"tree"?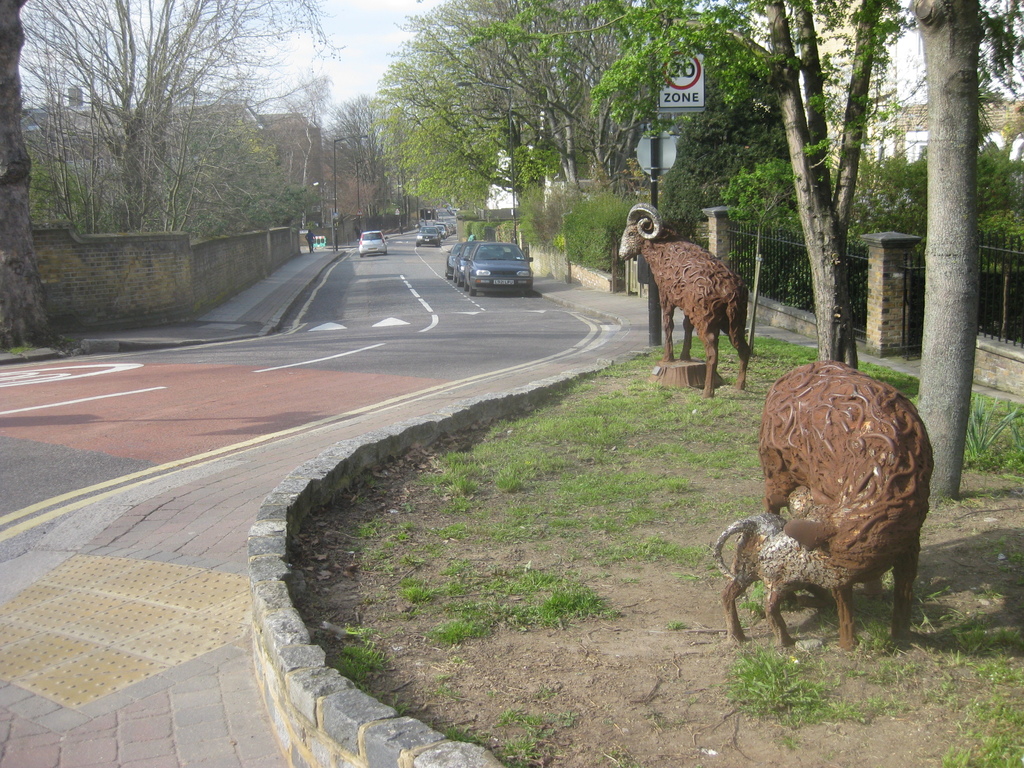
[887,0,988,492]
